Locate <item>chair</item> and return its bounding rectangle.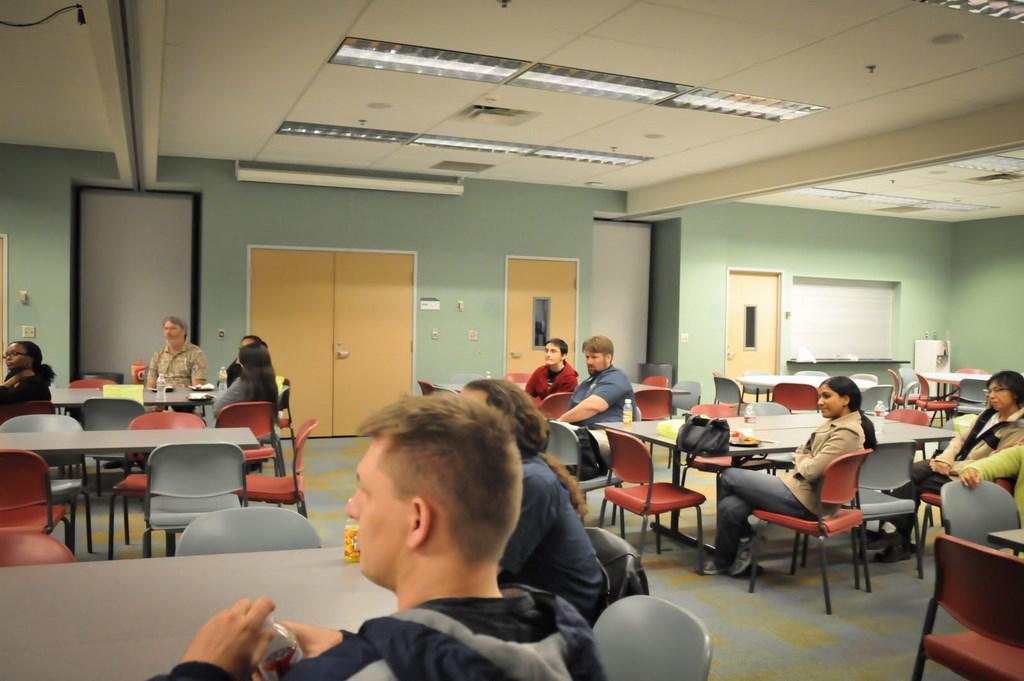
(268,374,297,449).
